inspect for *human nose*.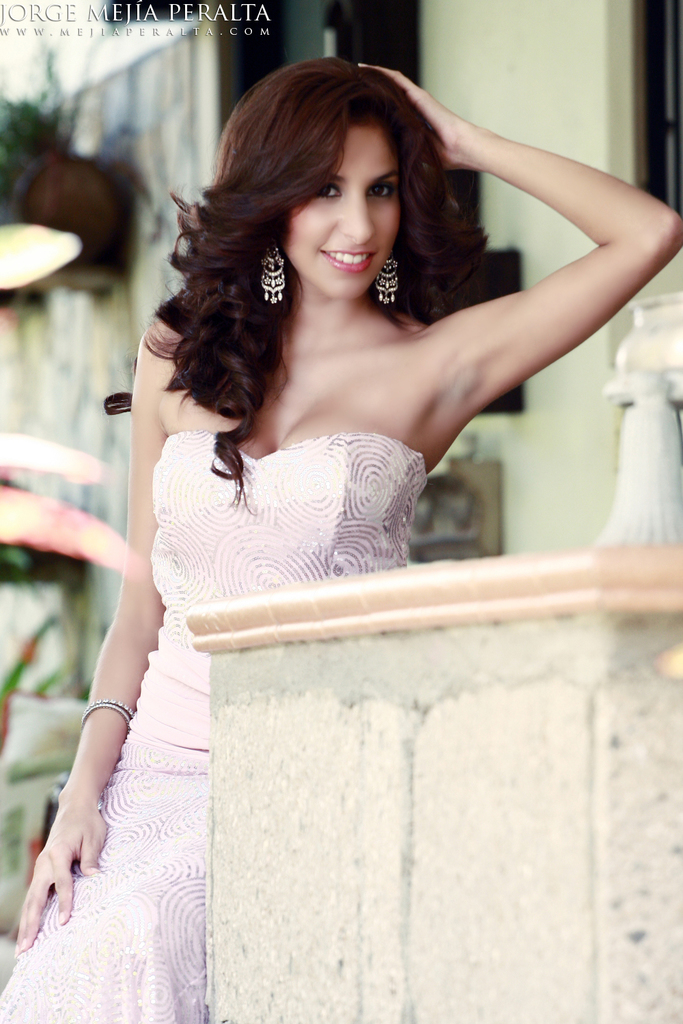
Inspection: 335:195:376:246.
